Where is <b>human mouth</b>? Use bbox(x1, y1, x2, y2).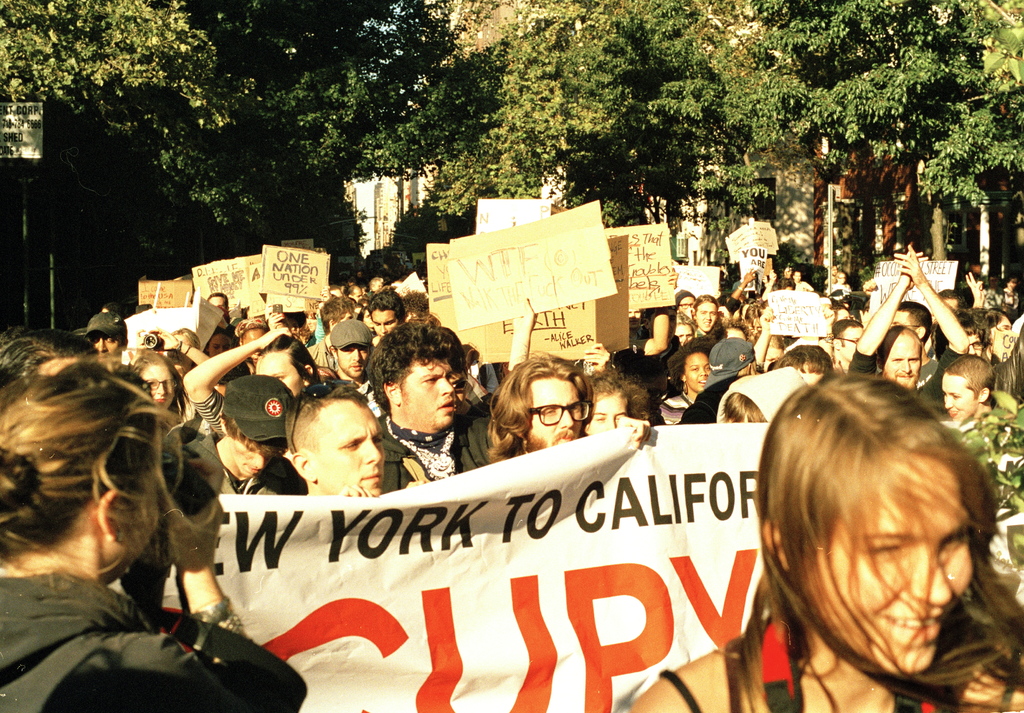
bbox(557, 434, 575, 443).
